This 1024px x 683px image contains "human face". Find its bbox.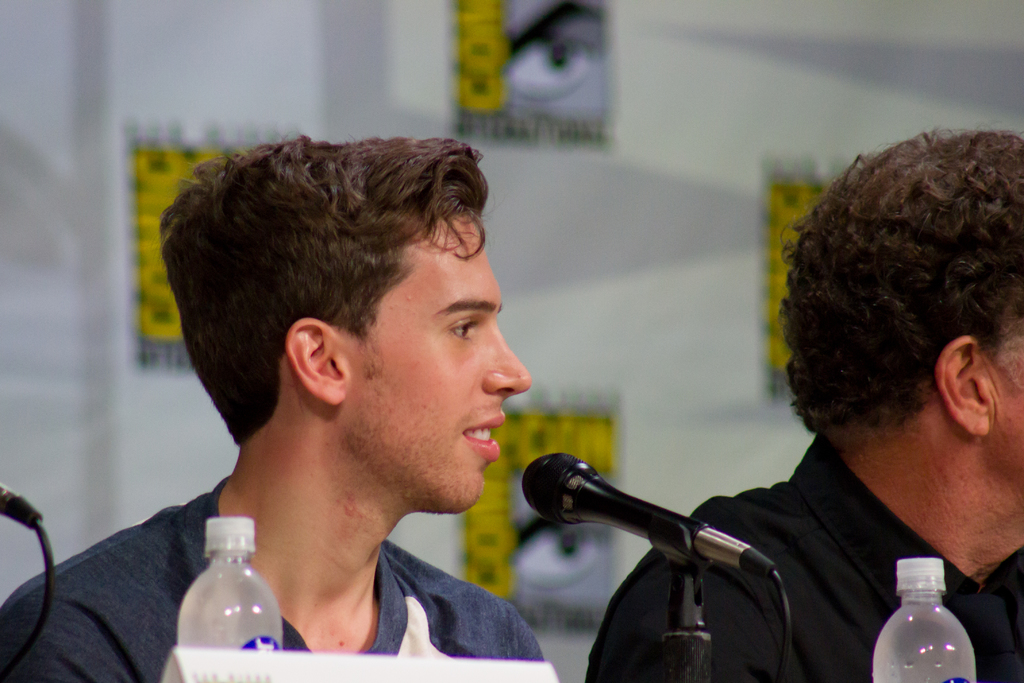
{"left": 991, "top": 331, "right": 1023, "bottom": 473}.
